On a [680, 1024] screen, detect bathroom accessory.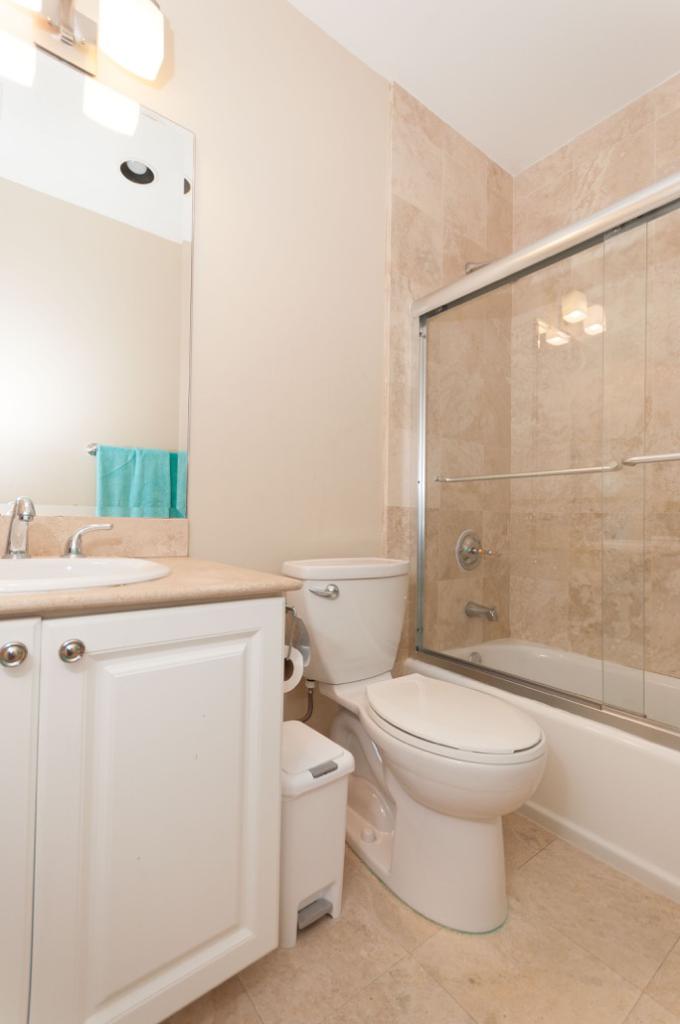
284,600,296,659.
